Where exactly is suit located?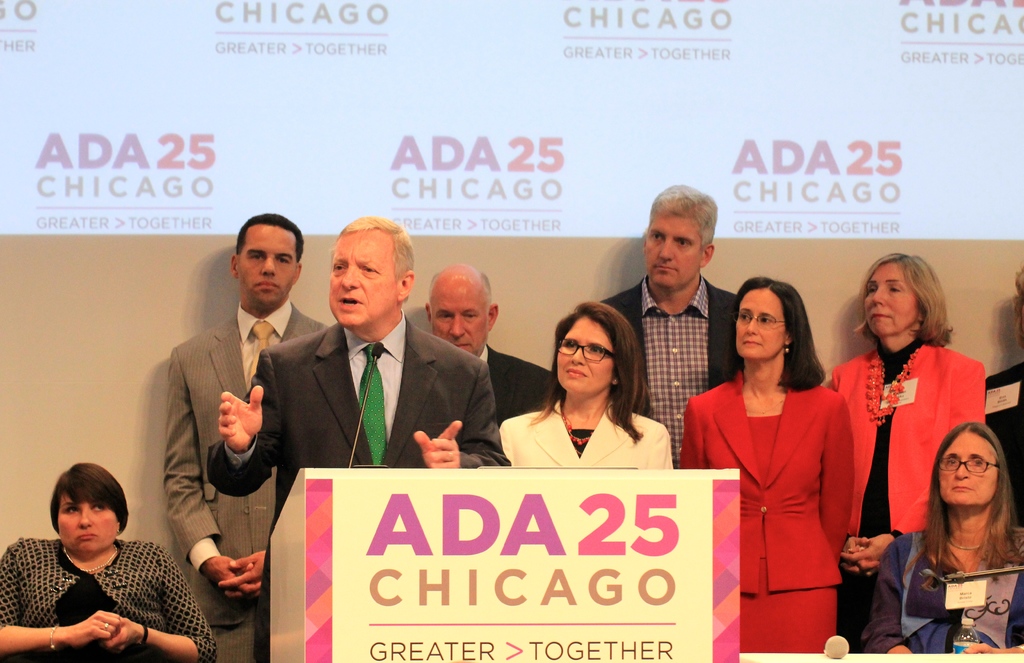
Its bounding box is locate(680, 366, 855, 593).
